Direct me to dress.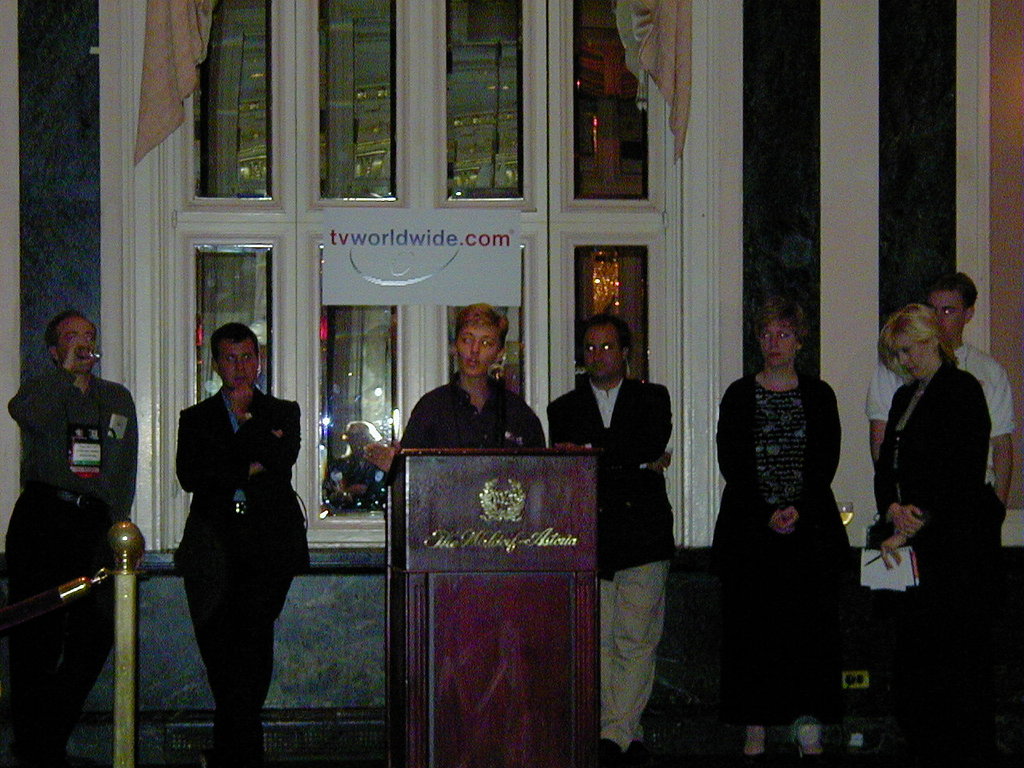
Direction: crop(713, 385, 865, 730).
